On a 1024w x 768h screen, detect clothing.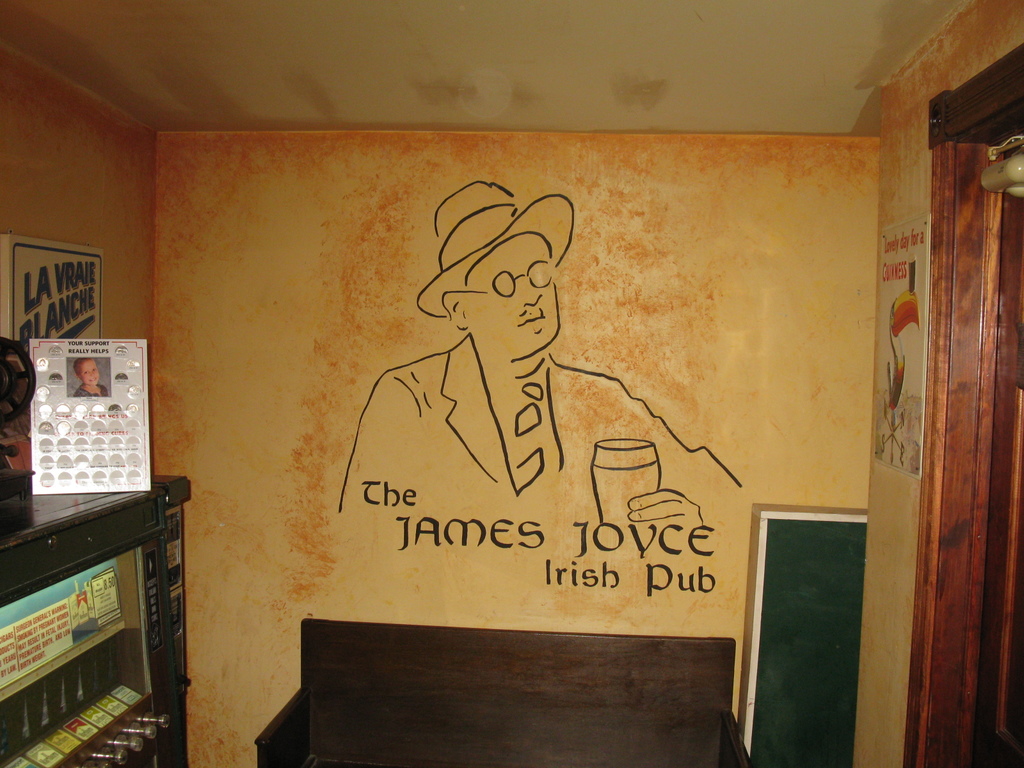
{"left": 73, "top": 381, "right": 109, "bottom": 397}.
